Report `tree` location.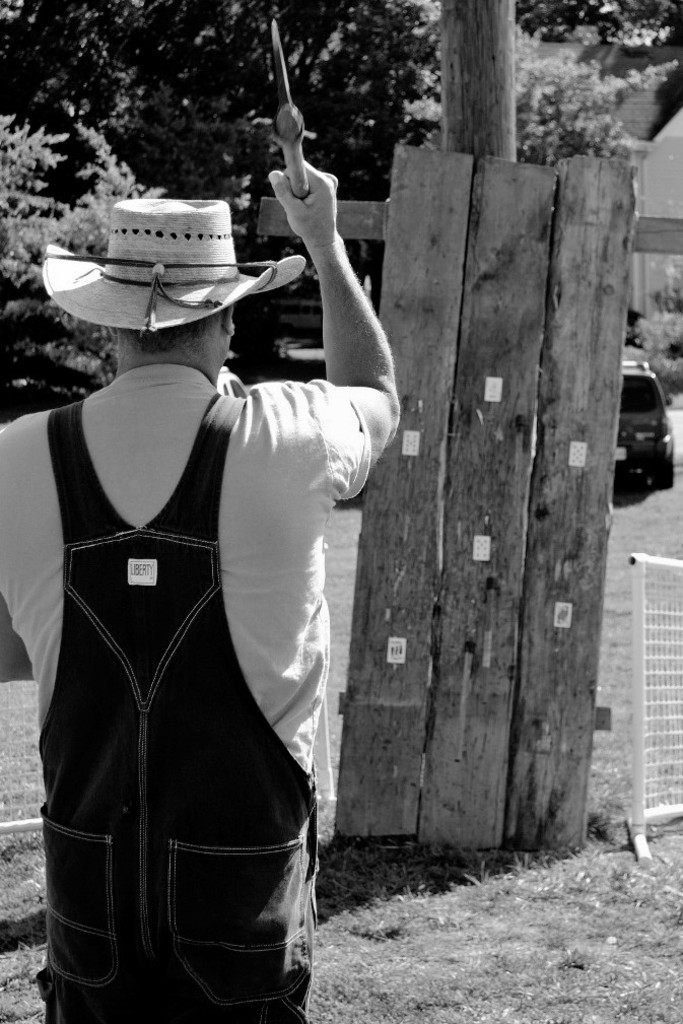
Report: bbox=[0, 0, 682, 388].
